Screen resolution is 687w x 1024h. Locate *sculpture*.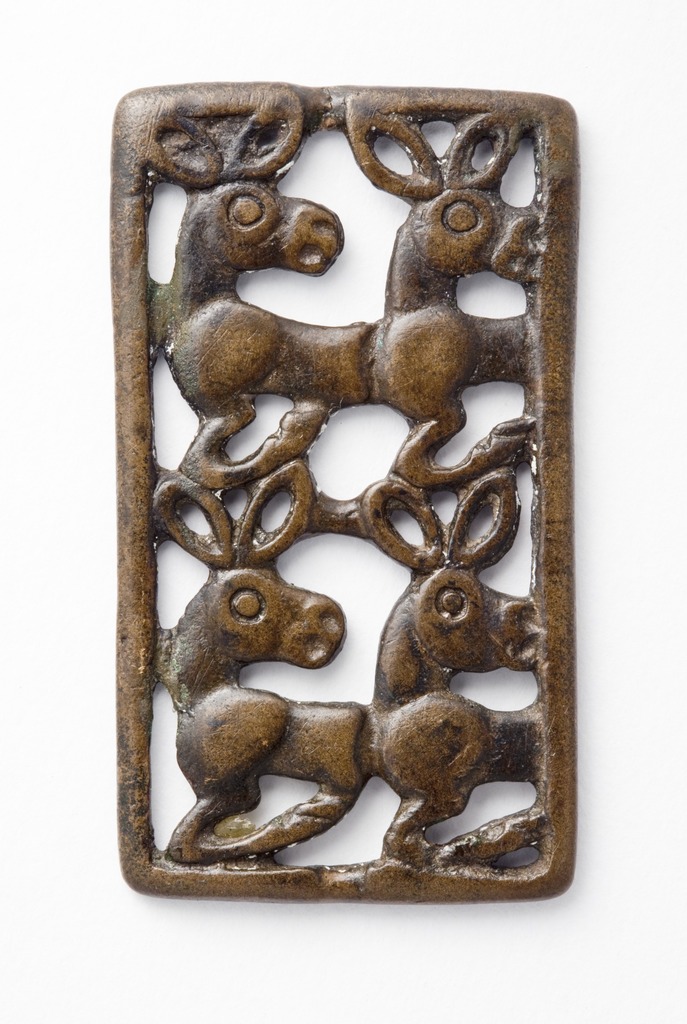
[109, 83, 578, 904].
